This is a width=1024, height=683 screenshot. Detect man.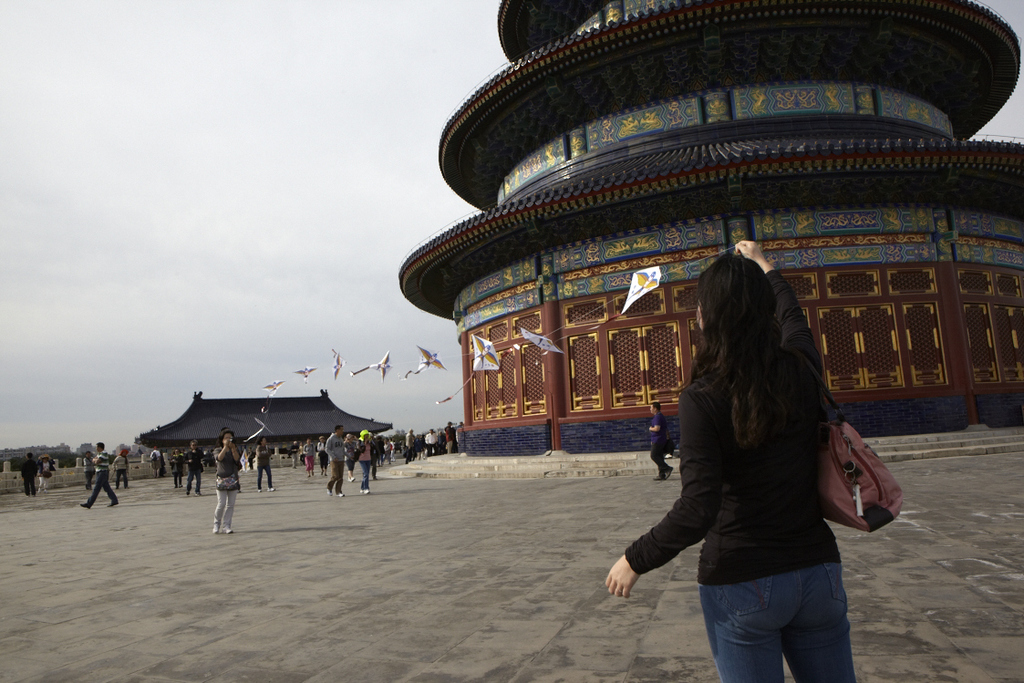
441:419:454:455.
